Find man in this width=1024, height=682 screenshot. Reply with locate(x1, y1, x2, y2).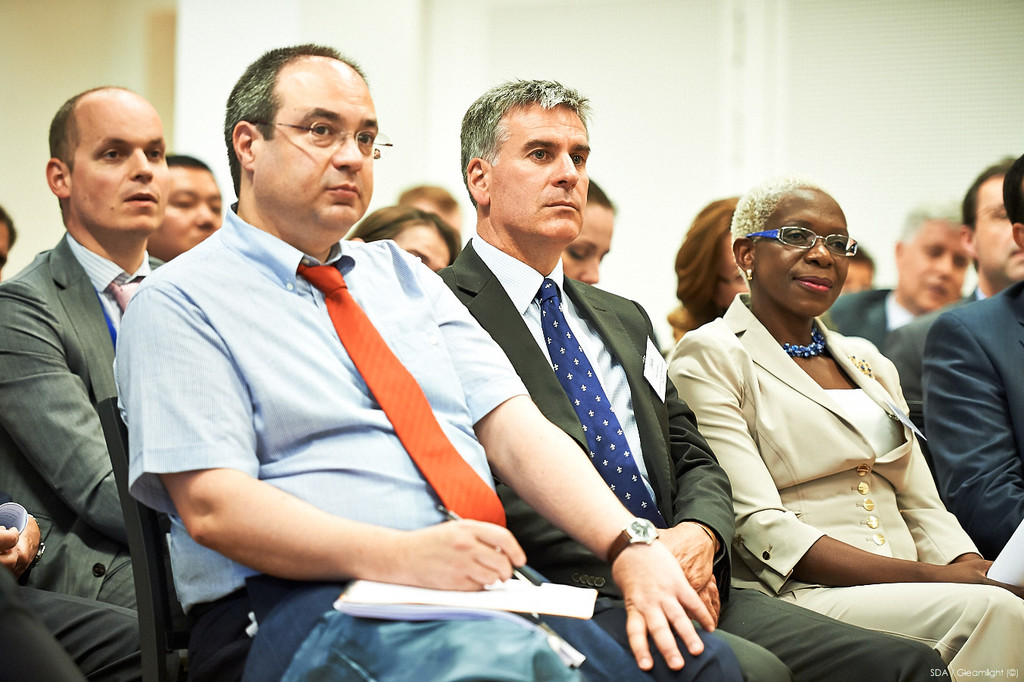
locate(110, 40, 749, 681).
